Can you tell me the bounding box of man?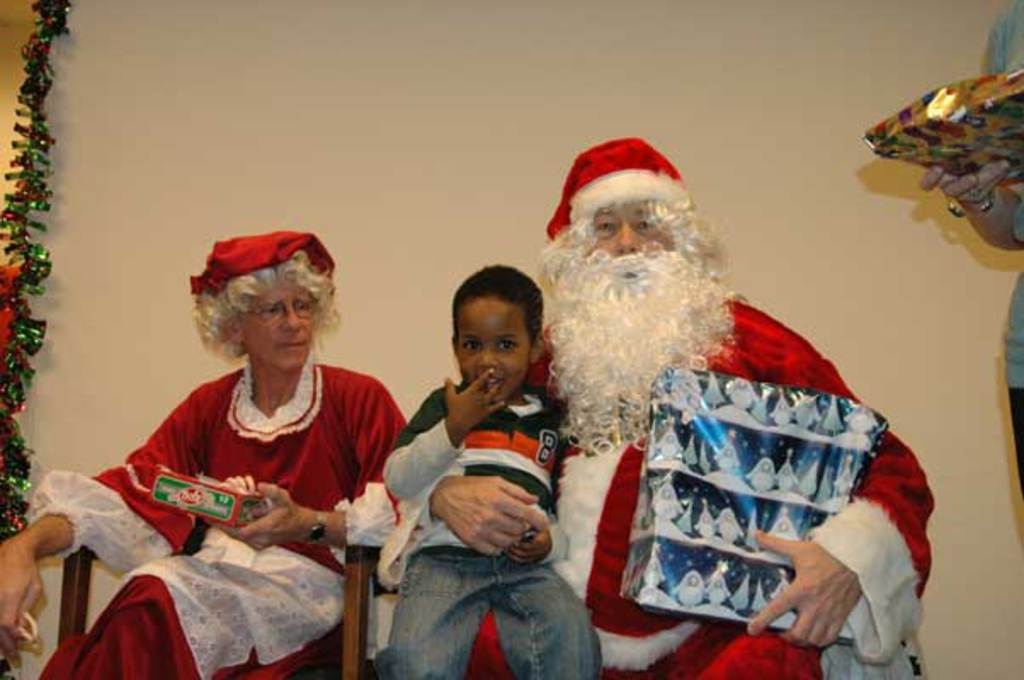
region(388, 126, 947, 639).
